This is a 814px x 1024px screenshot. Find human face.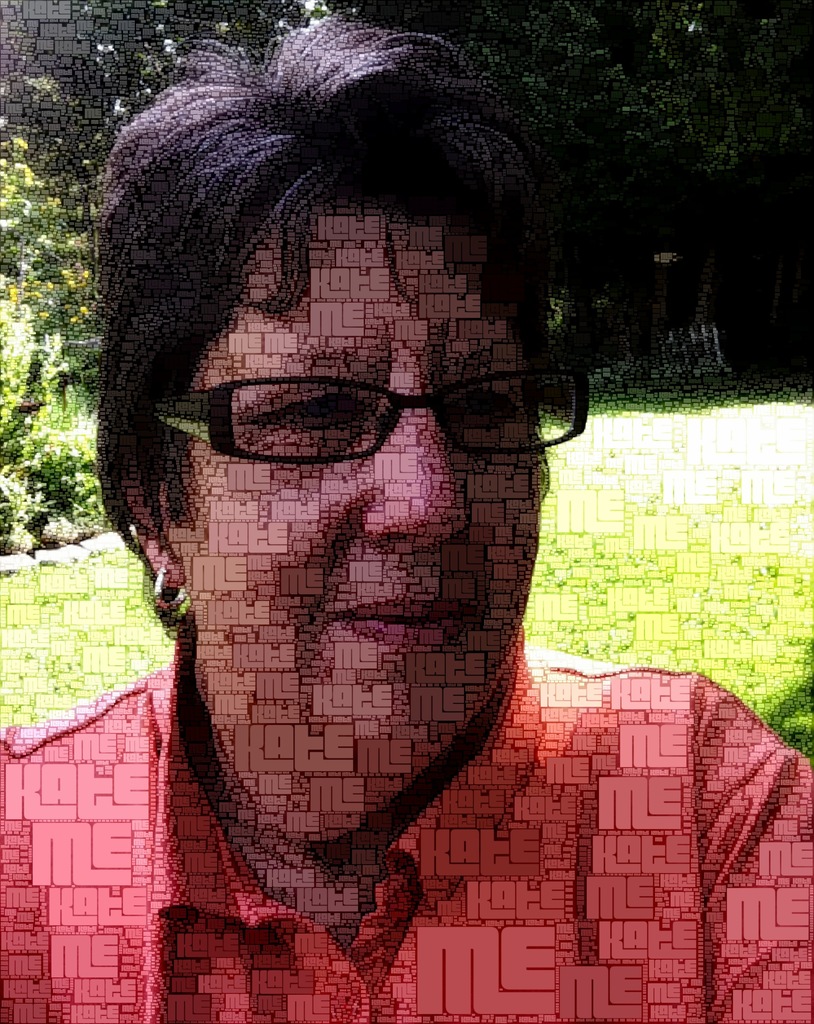
Bounding box: 188 190 548 745.
